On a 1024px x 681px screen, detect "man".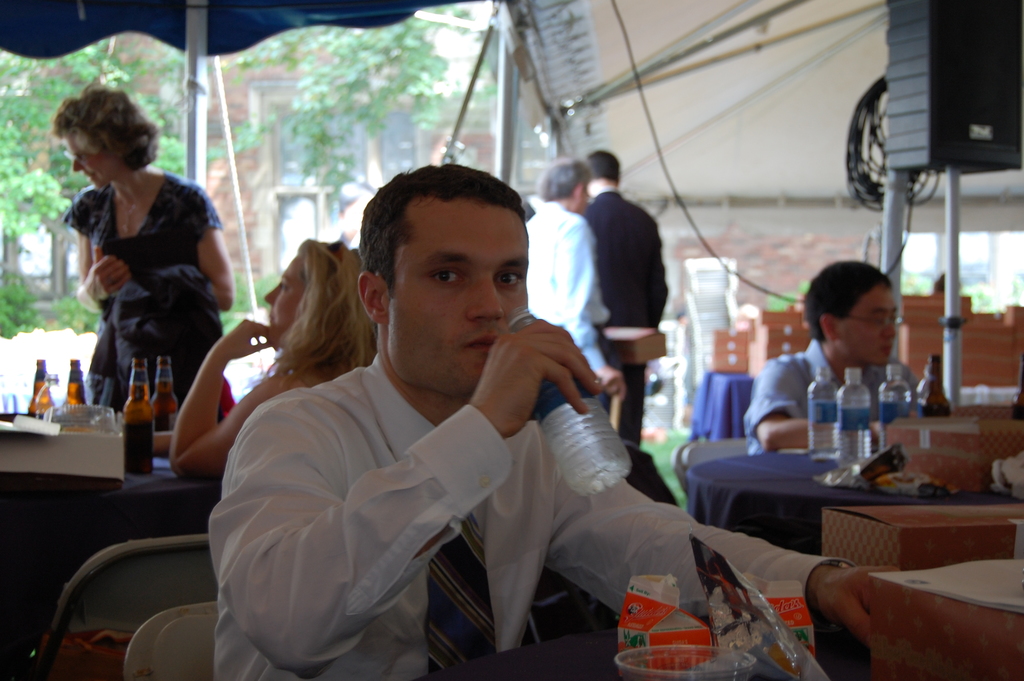
(x1=579, y1=147, x2=670, y2=448).
